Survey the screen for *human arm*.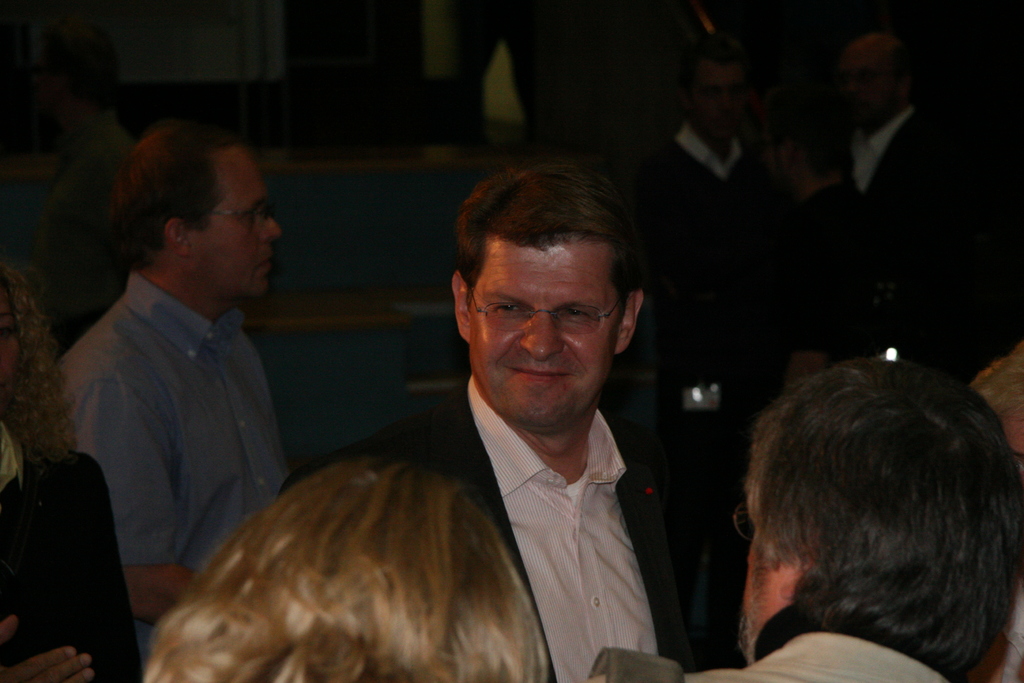
Survey found: Rect(70, 383, 203, 623).
